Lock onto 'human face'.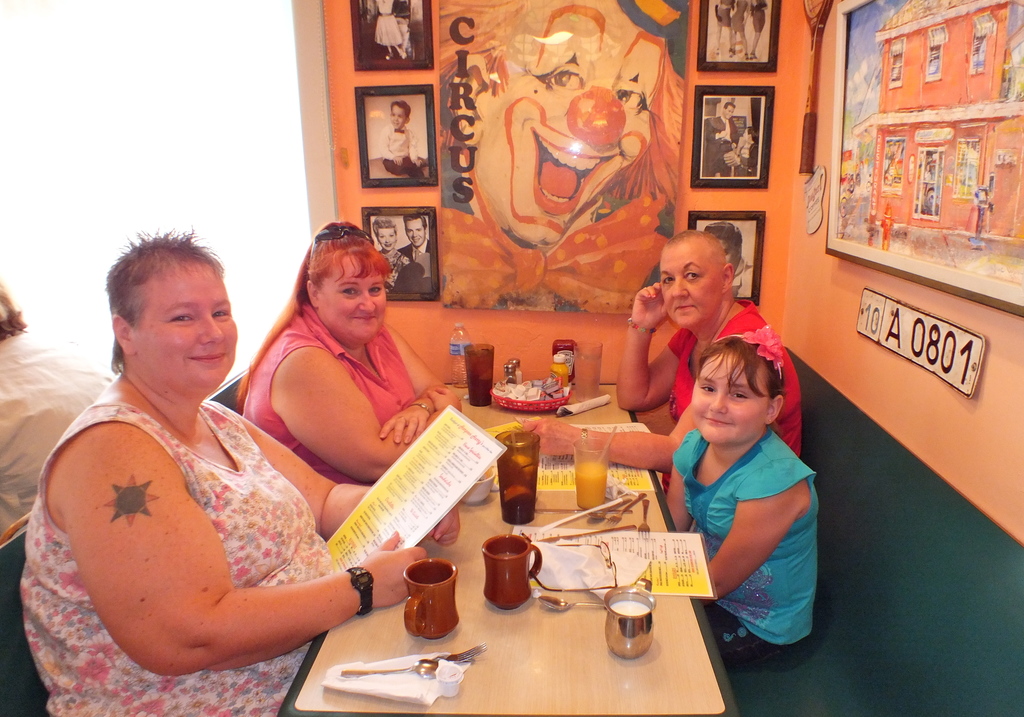
Locked: 318:255:386:344.
